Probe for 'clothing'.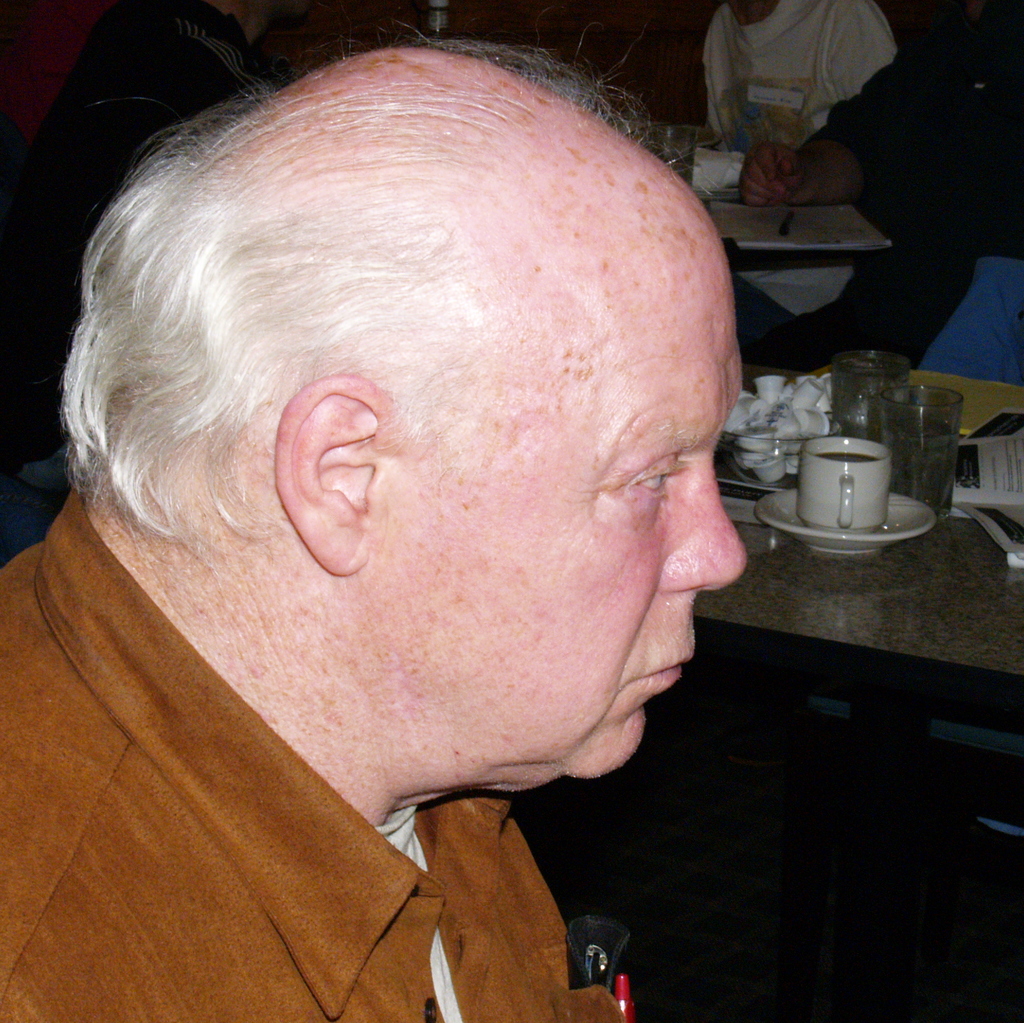
Probe result: x1=689, y1=0, x2=911, y2=363.
